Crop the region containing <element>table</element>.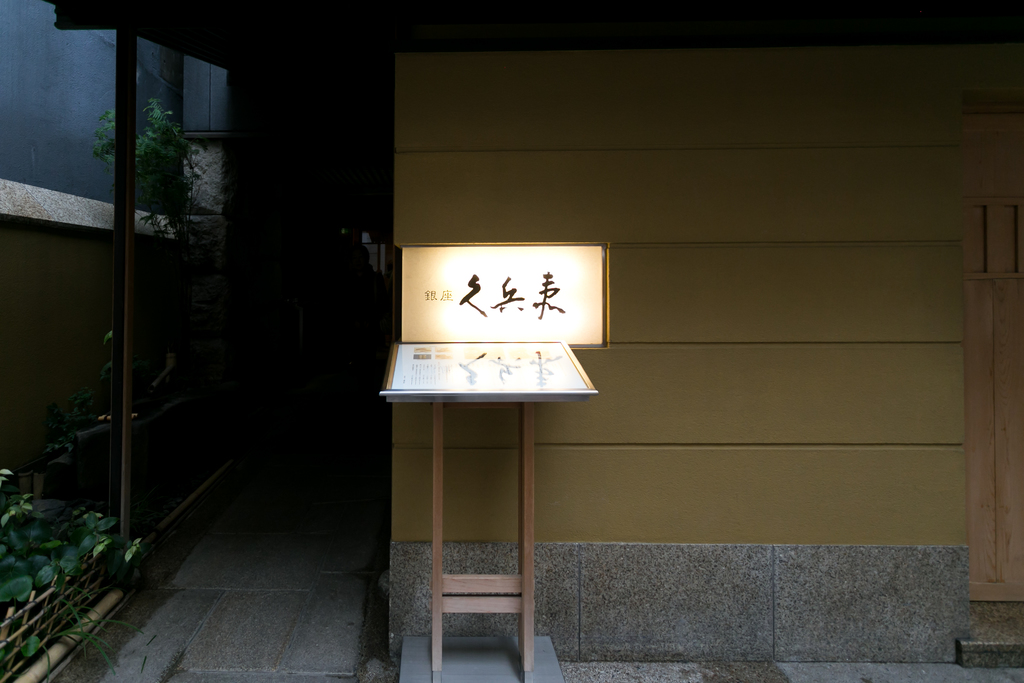
Crop region: (x1=373, y1=342, x2=598, y2=408).
